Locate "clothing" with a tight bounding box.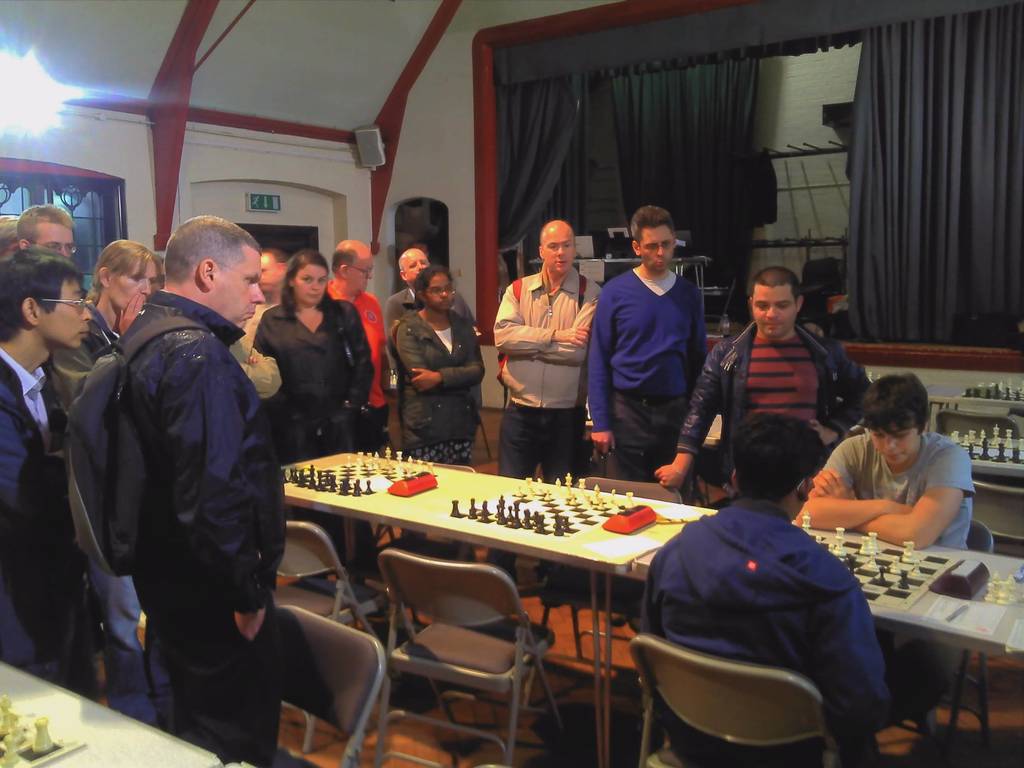
681:319:869:490.
